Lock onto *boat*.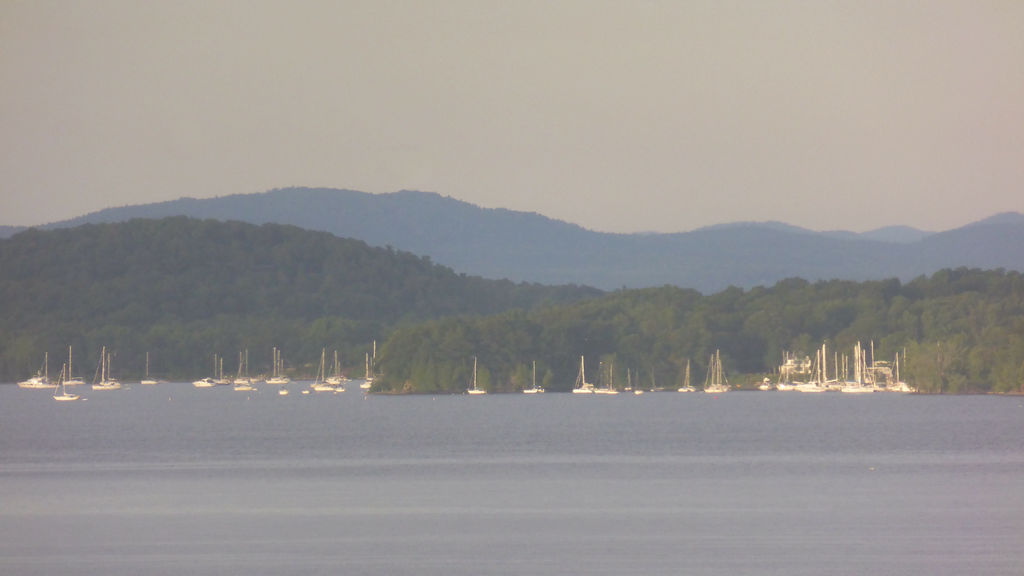
Locked: x1=61 y1=348 x2=80 y2=385.
